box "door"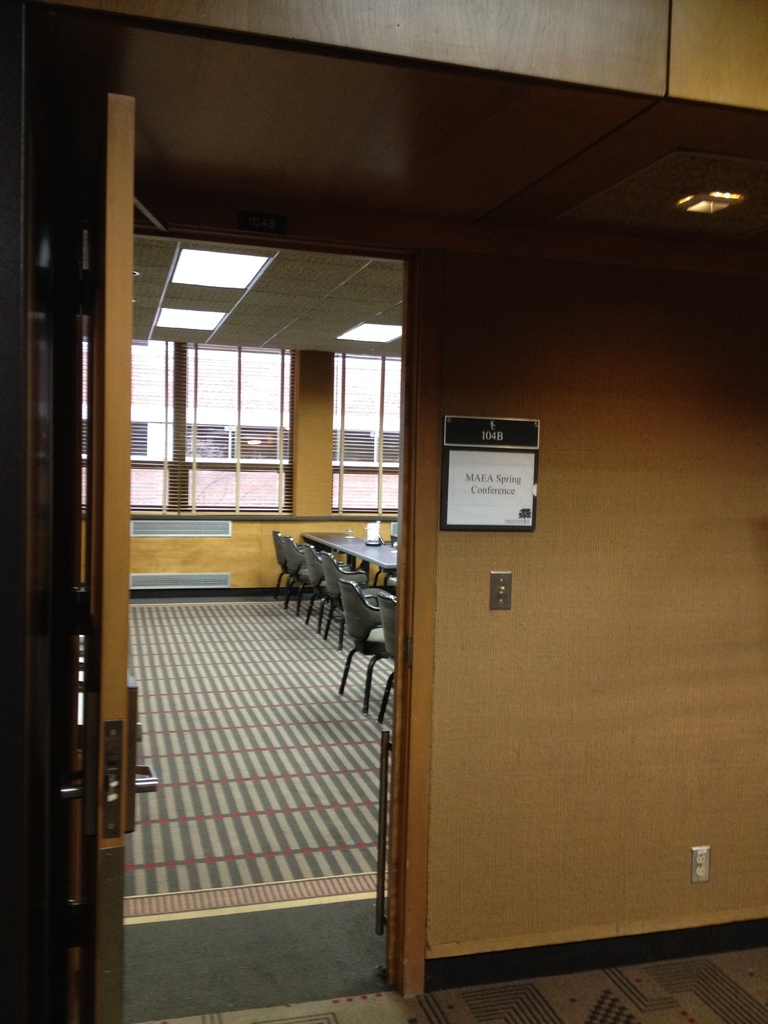
pyautogui.locateOnScreen(42, 91, 166, 1023)
